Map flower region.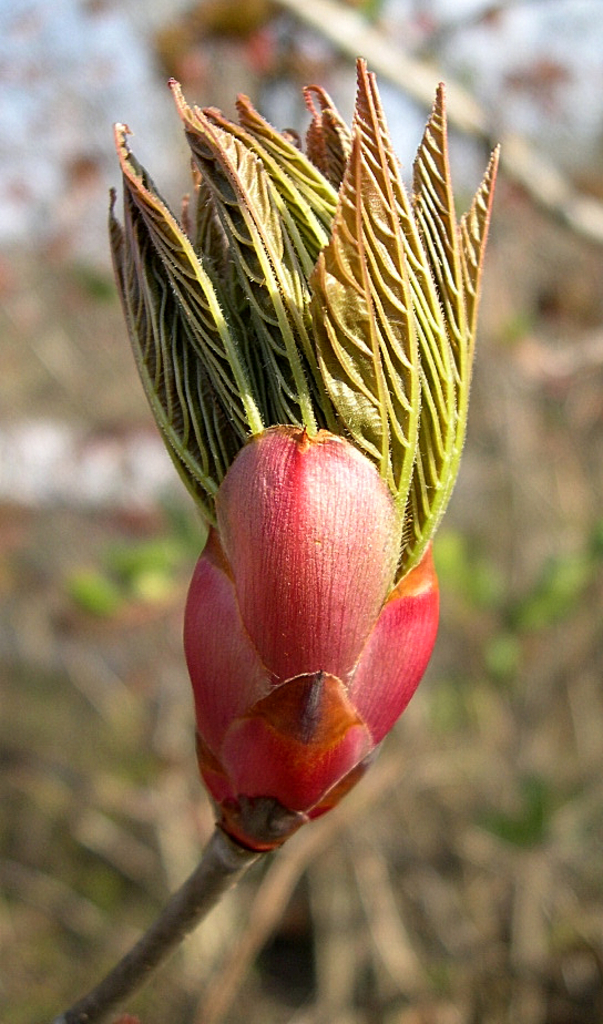
Mapped to pyautogui.locateOnScreen(145, 162, 456, 891).
